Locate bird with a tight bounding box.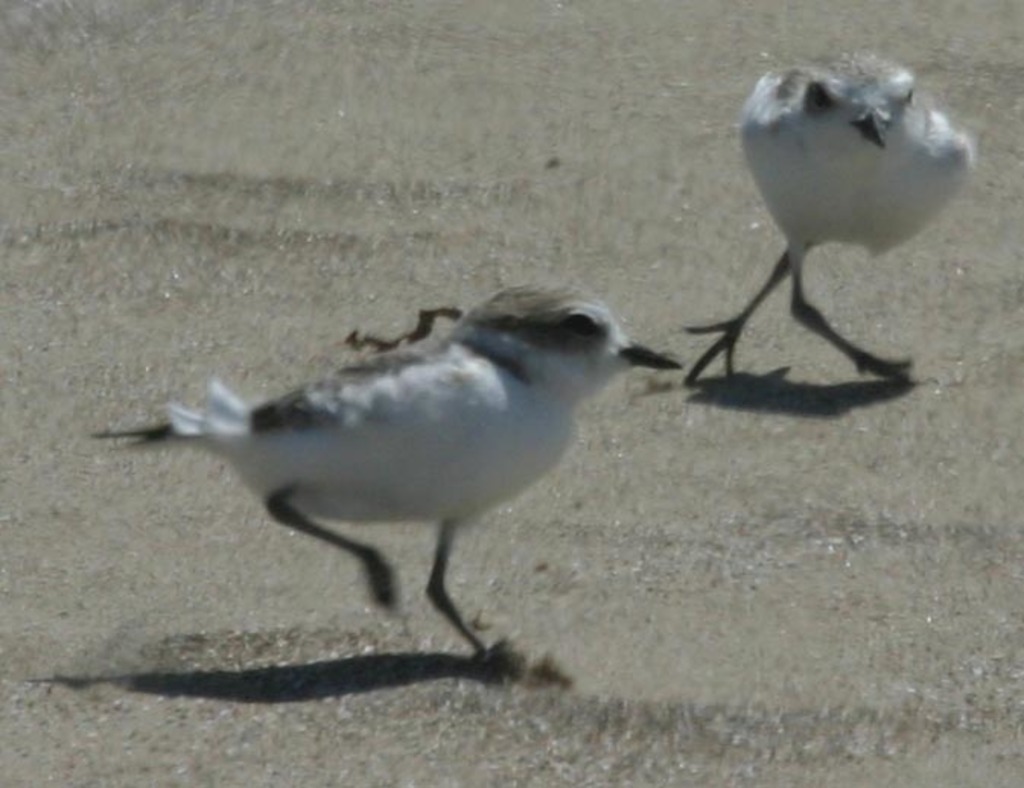
l=674, t=40, r=966, b=374.
